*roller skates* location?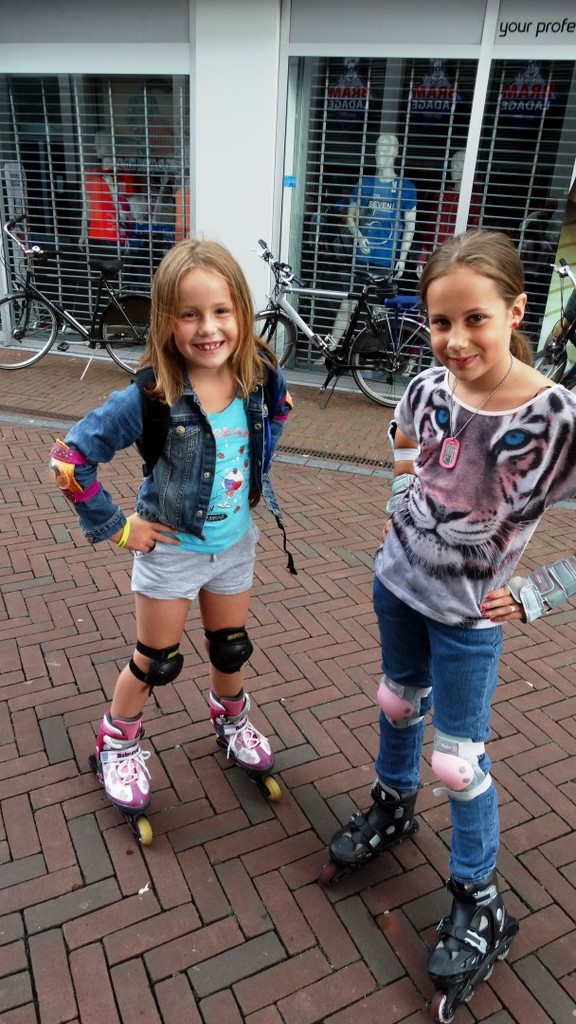
l=86, t=707, r=152, b=846
